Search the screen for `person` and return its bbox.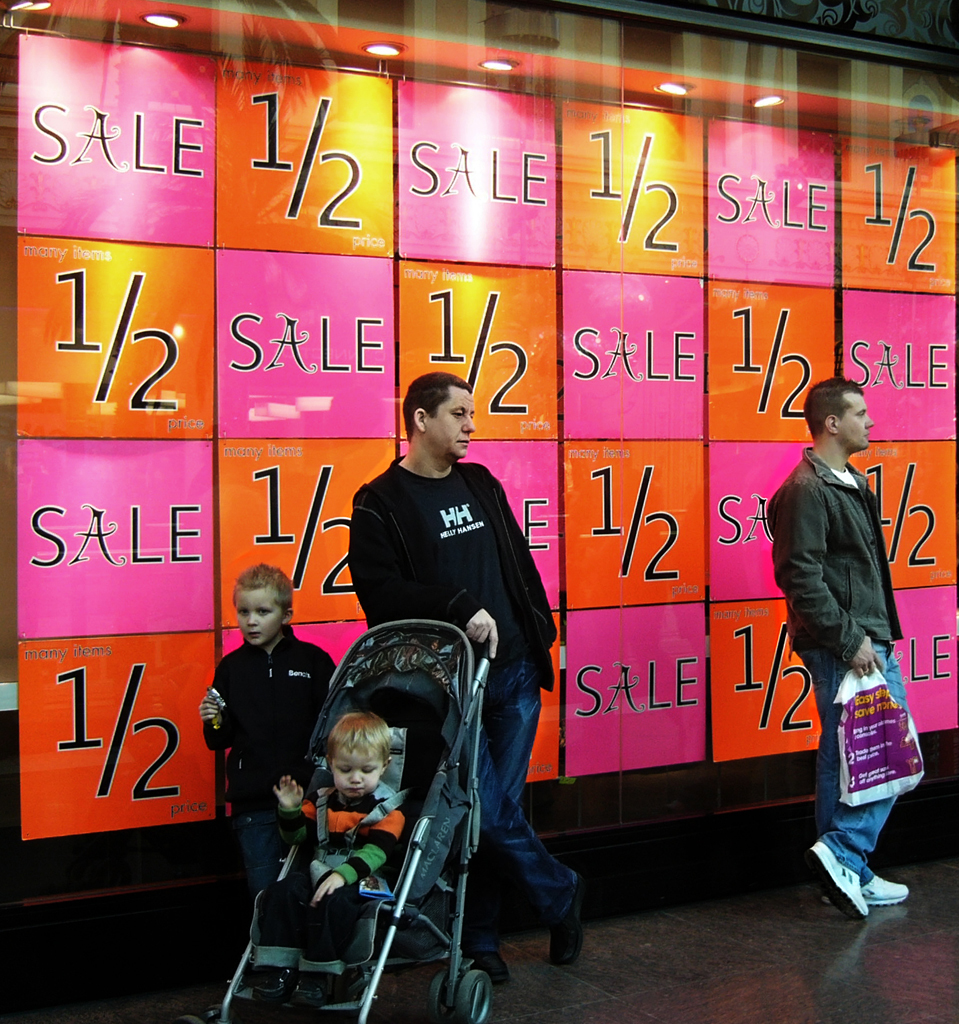
Found: <region>340, 368, 594, 994</region>.
